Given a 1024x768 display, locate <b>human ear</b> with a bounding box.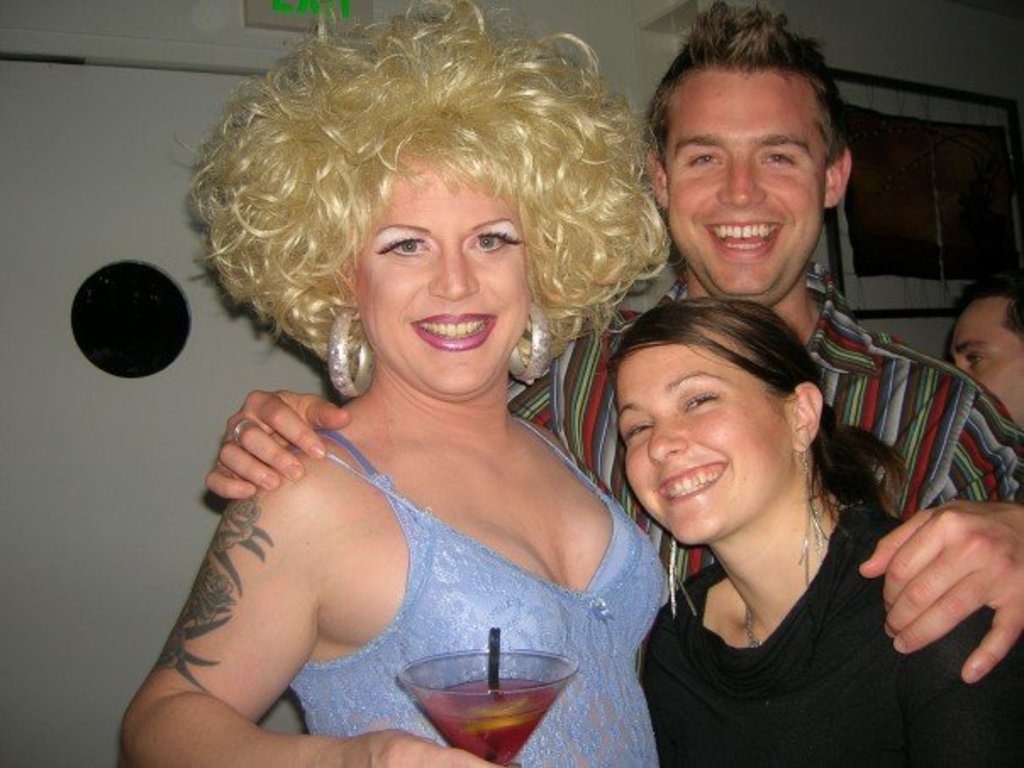
Located: 826:142:856:210.
